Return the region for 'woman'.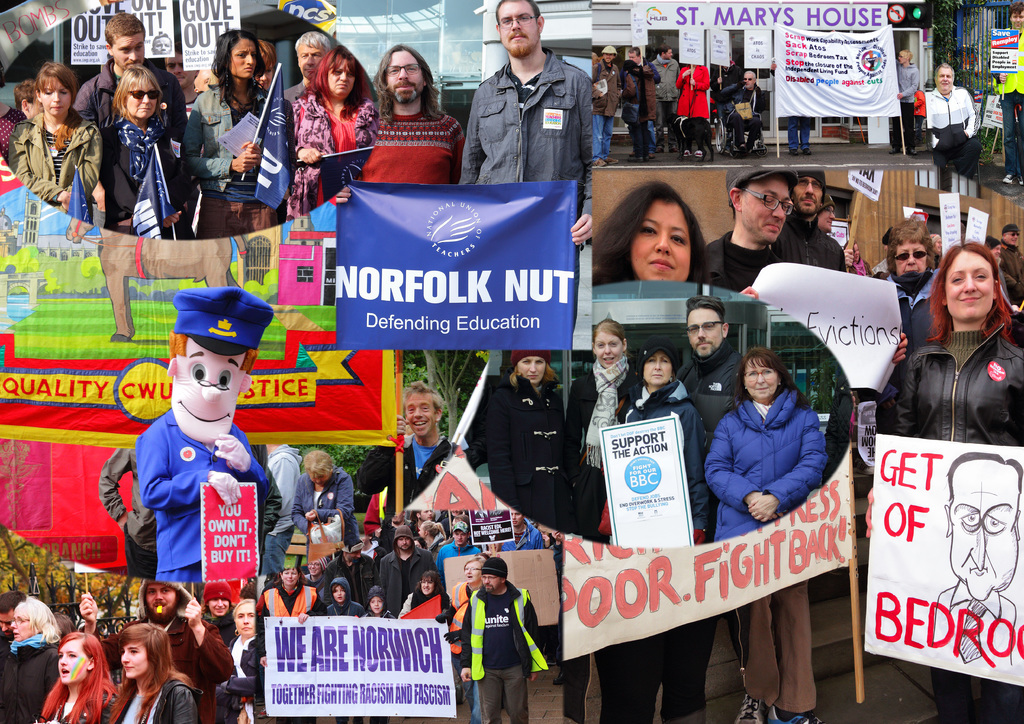
<box>260,567,323,723</box>.
